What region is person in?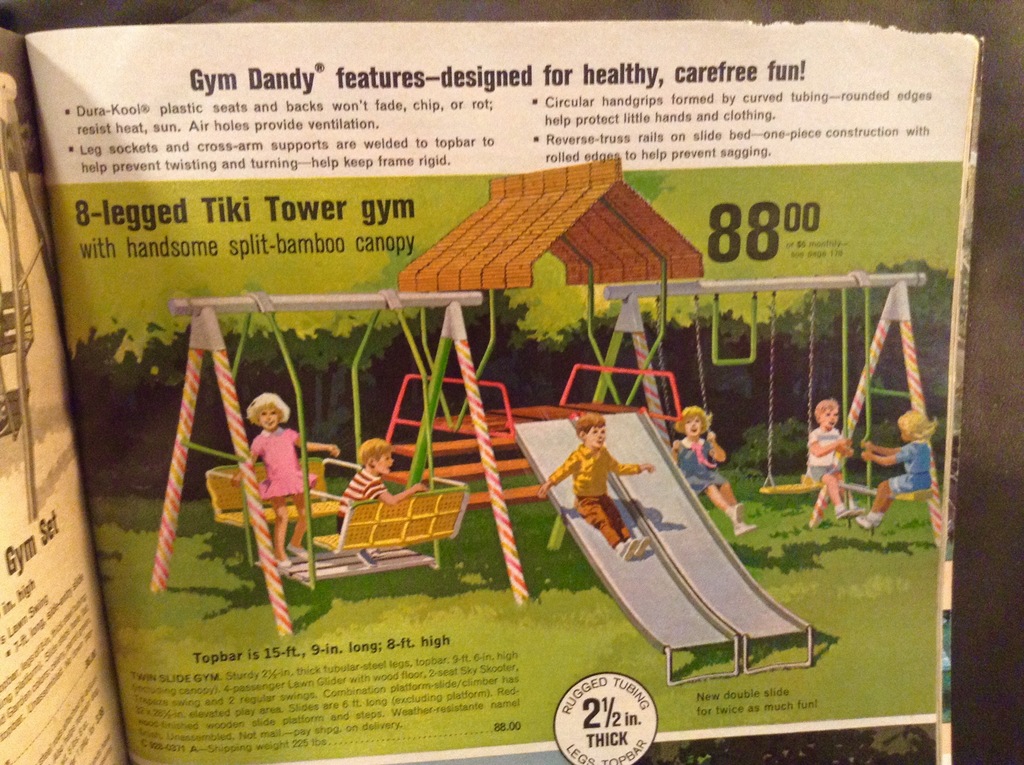
(538, 410, 659, 567).
